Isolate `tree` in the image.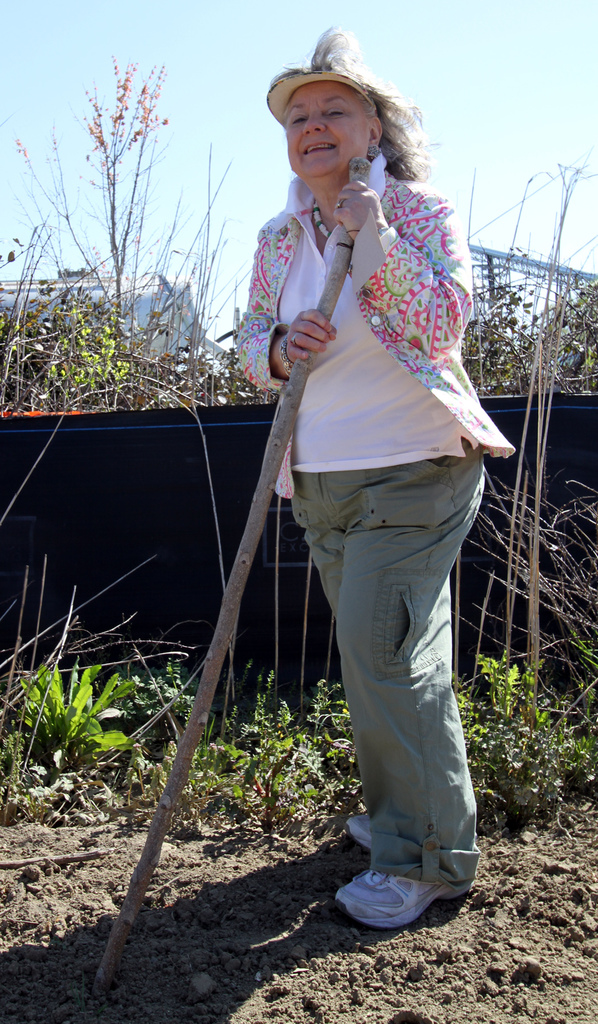
Isolated region: x1=0 y1=42 x2=597 y2=840.
